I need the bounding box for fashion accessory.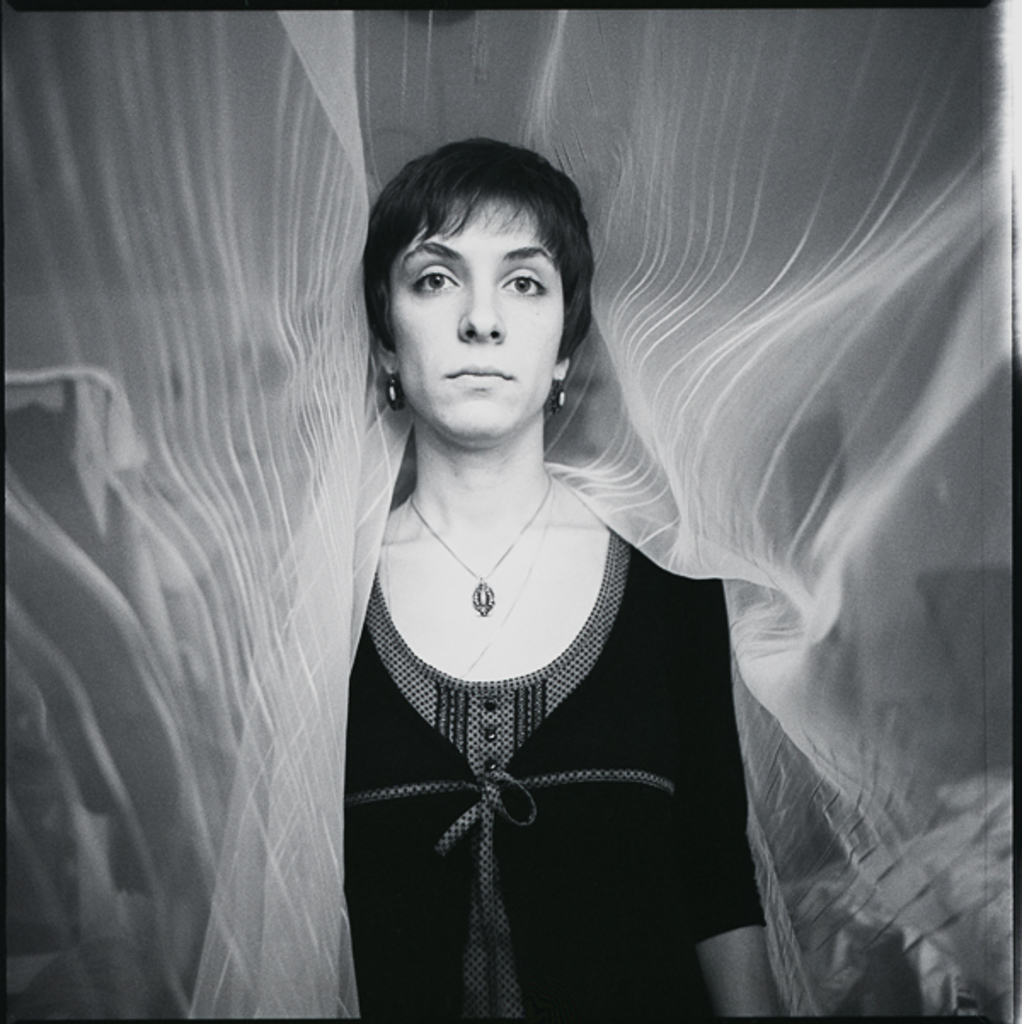
Here it is: Rect(385, 366, 405, 409).
